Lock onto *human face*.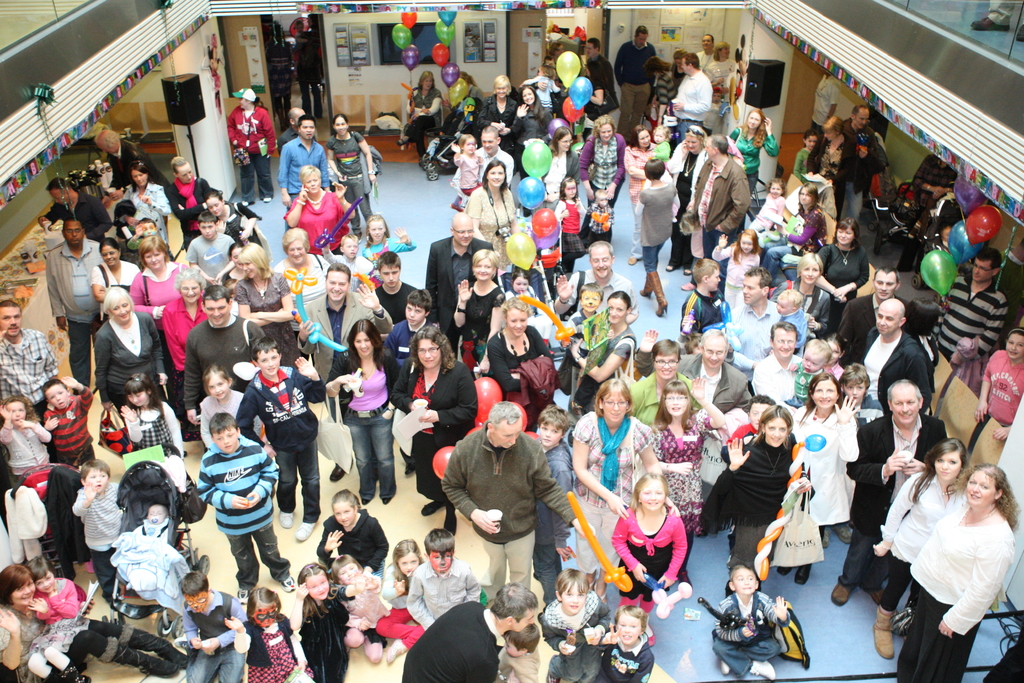
Locked: (0,309,20,334).
